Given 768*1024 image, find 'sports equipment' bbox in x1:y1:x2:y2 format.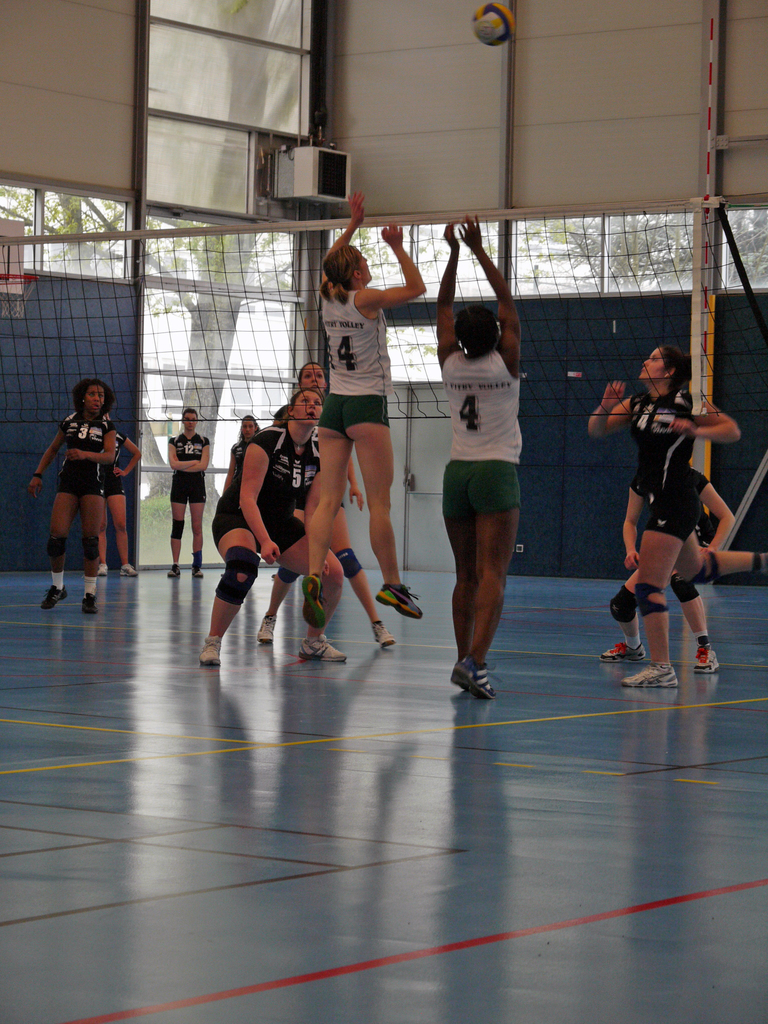
204:636:219:664.
